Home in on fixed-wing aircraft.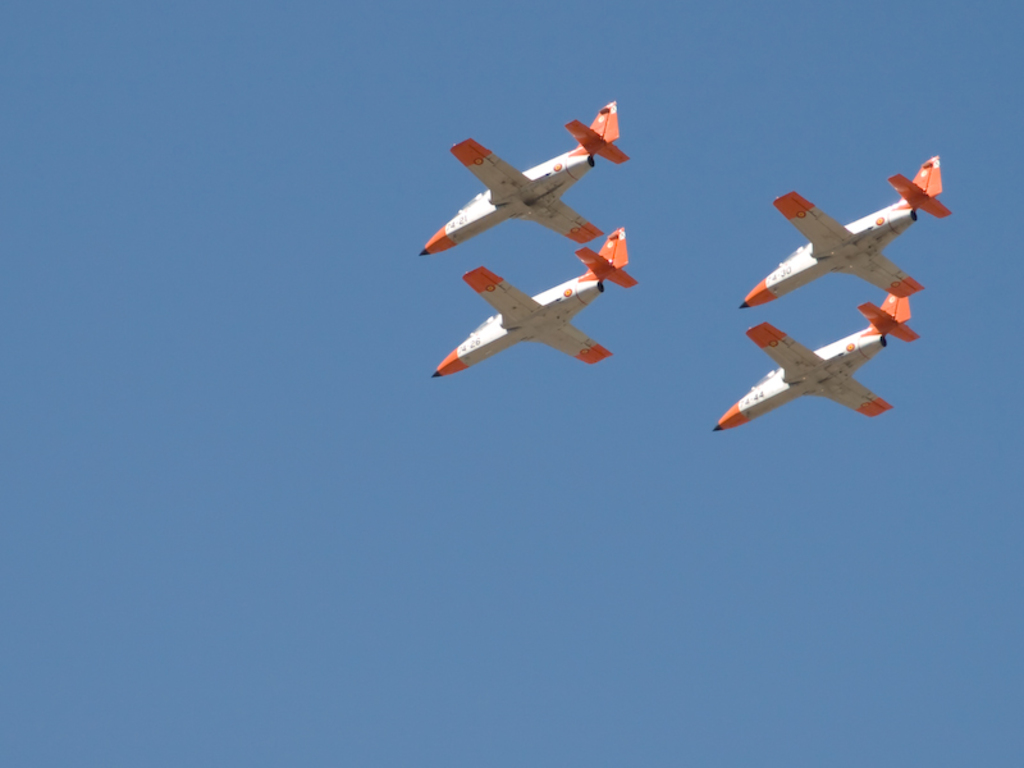
Homed in at {"left": 716, "top": 291, "right": 922, "bottom": 430}.
